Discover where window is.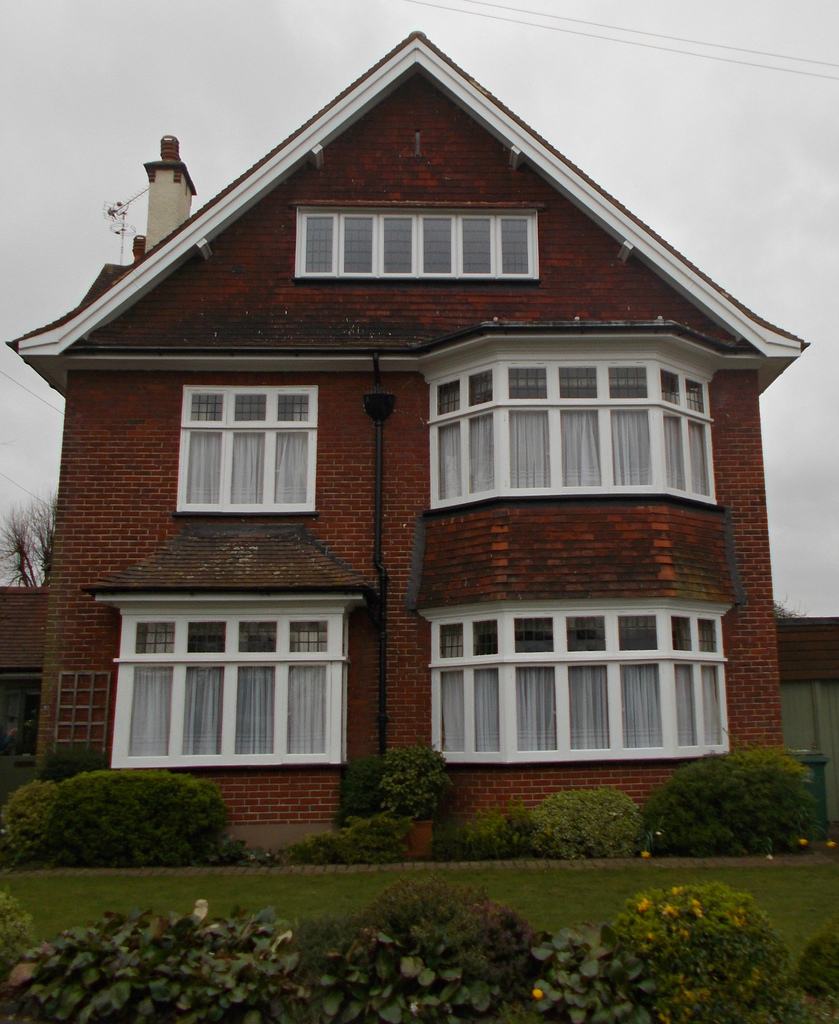
Discovered at [x1=420, y1=604, x2=730, y2=764].
